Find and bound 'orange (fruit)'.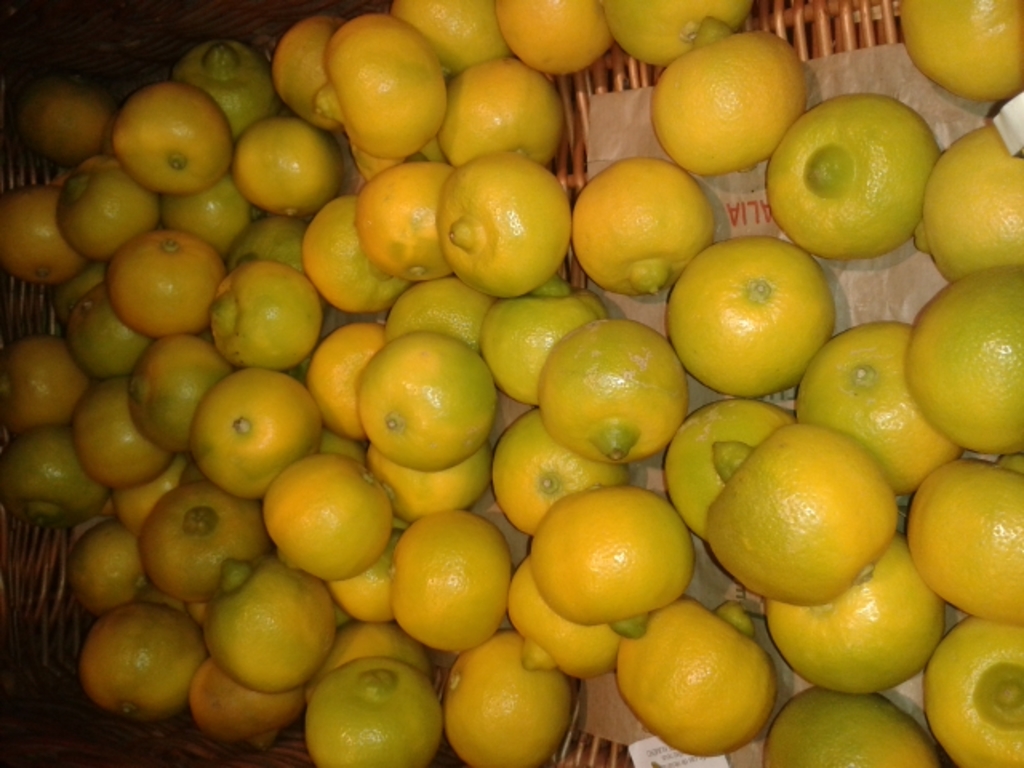
Bound: 440,53,557,174.
